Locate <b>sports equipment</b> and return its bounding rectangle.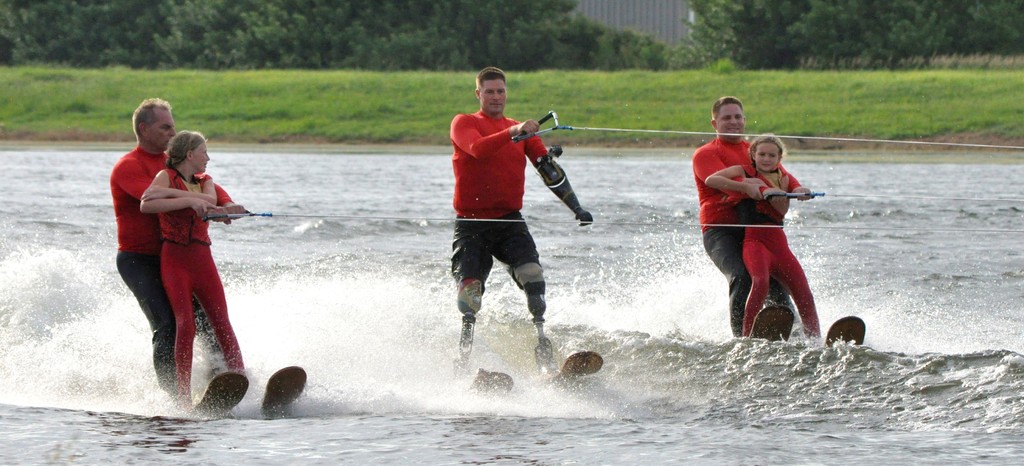
box=[469, 372, 511, 394].
